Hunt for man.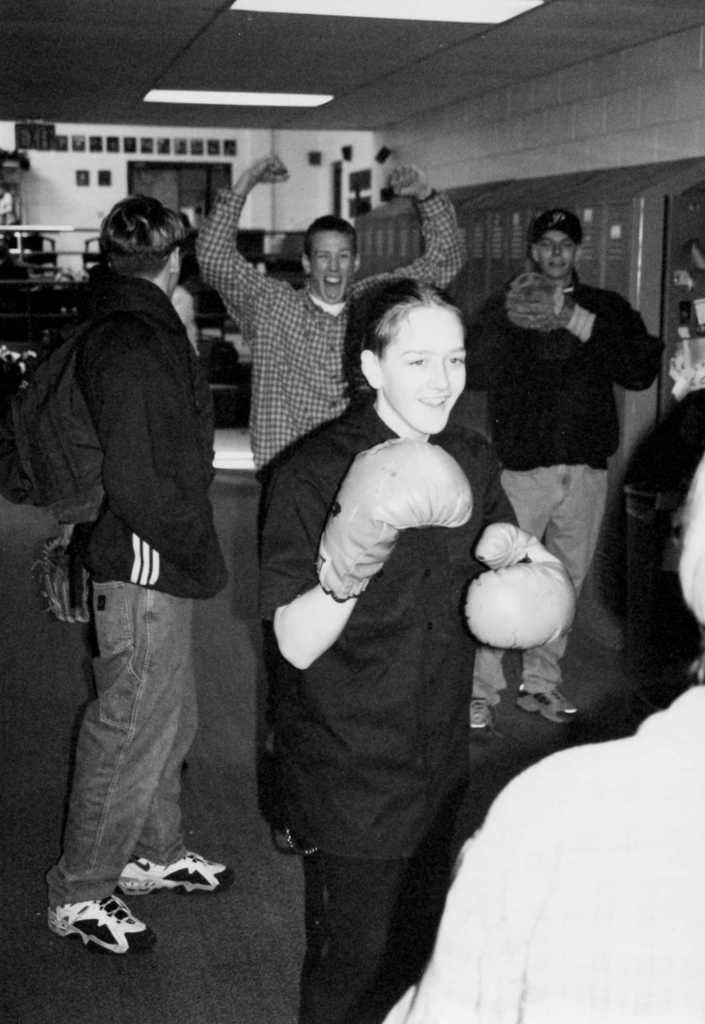
Hunted down at locate(194, 162, 474, 481).
